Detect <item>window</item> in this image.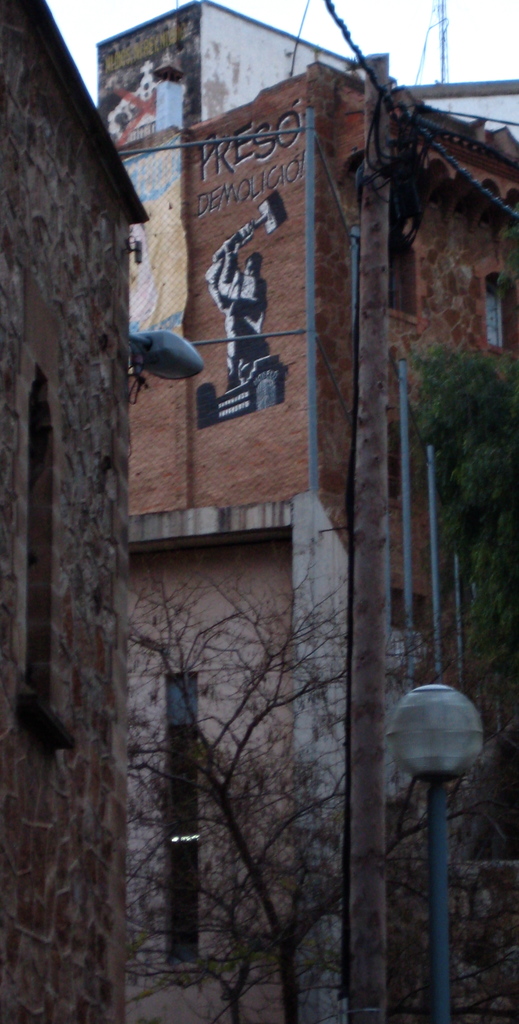
Detection: [x1=163, y1=673, x2=198, y2=956].
